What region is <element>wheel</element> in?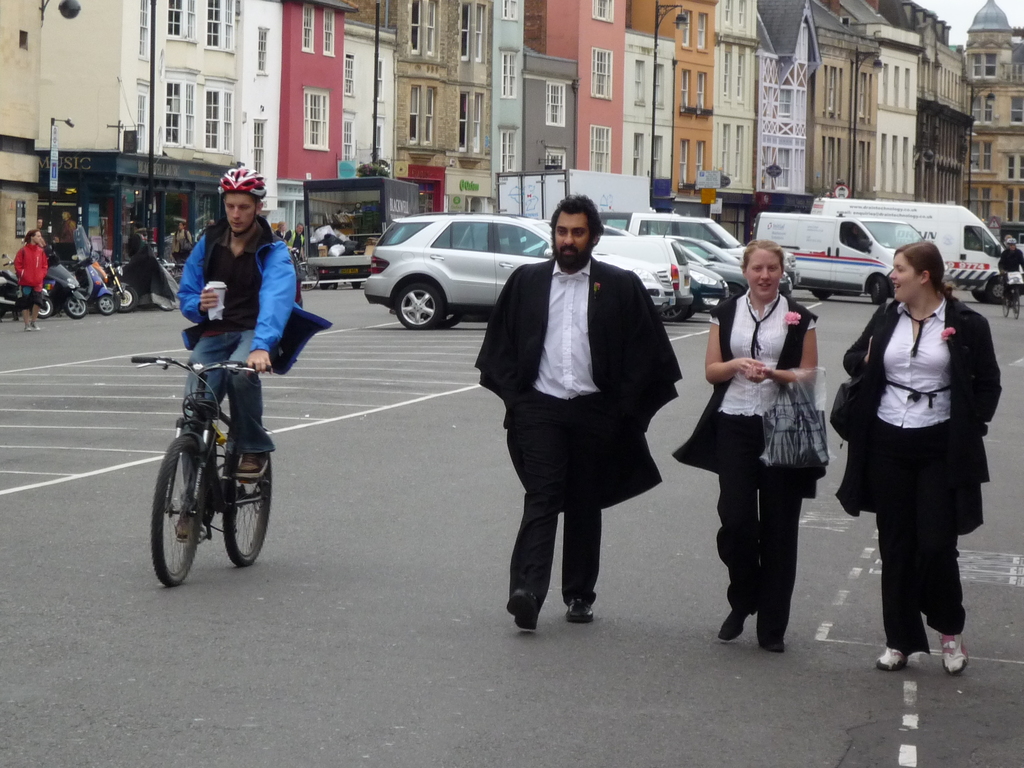
x1=153 y1=435 x2=202 y2=584.
